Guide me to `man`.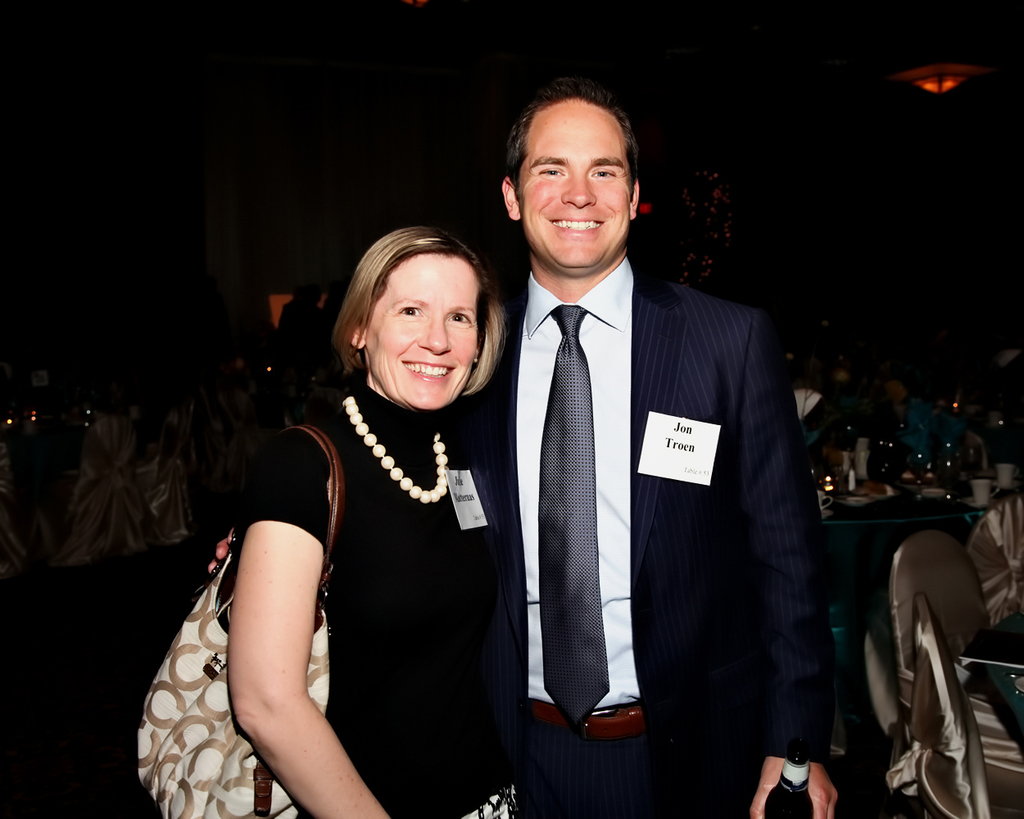
Guidance: 422, 80, 840, 818.
